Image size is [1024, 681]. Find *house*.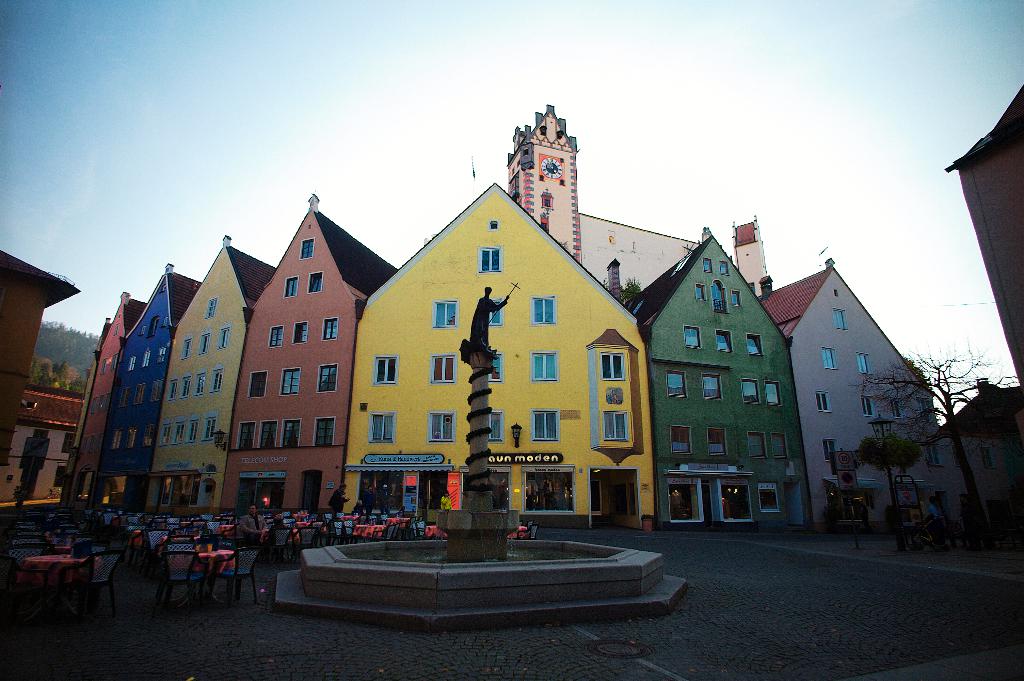
937, 377, 1023, 502.
